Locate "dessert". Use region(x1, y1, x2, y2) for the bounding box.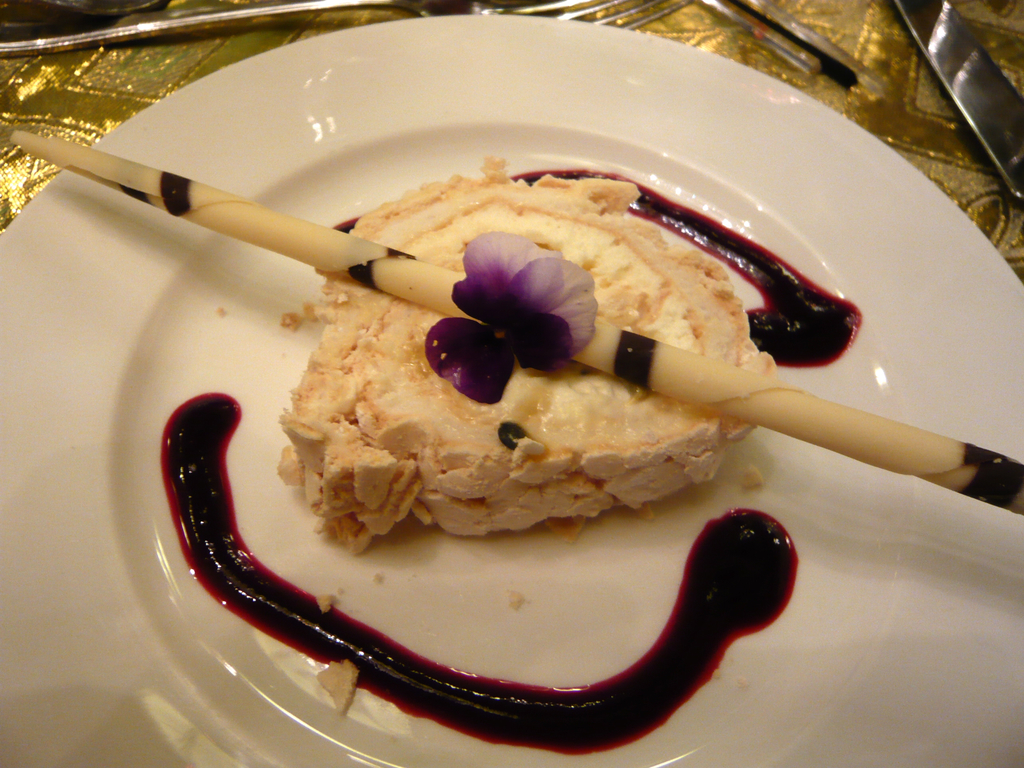
region(513, 168, 870, 367).
